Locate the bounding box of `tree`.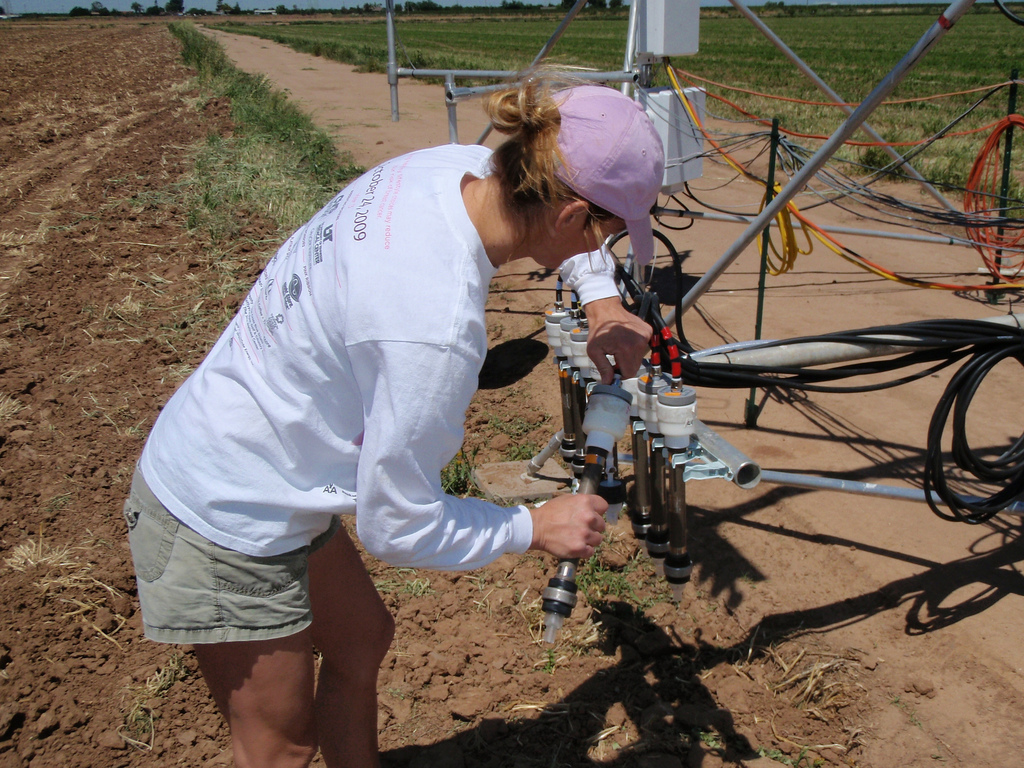
Bounding box: (145, 3, 165, 17).
